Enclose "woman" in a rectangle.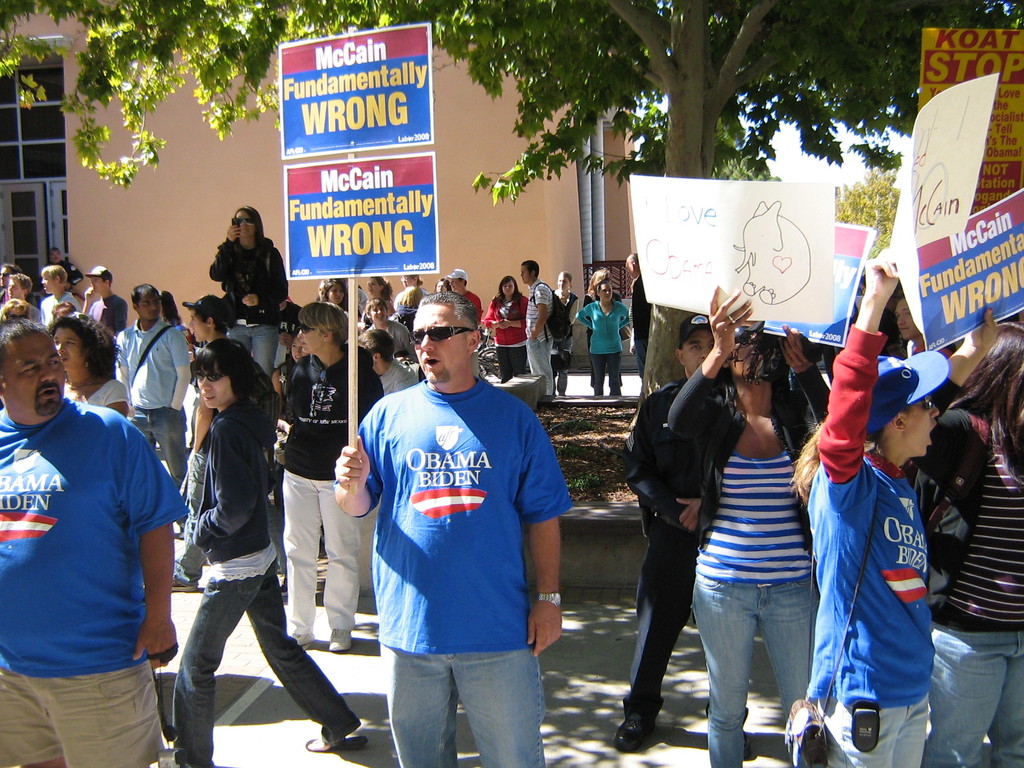
(671, 288, 833, 767).
